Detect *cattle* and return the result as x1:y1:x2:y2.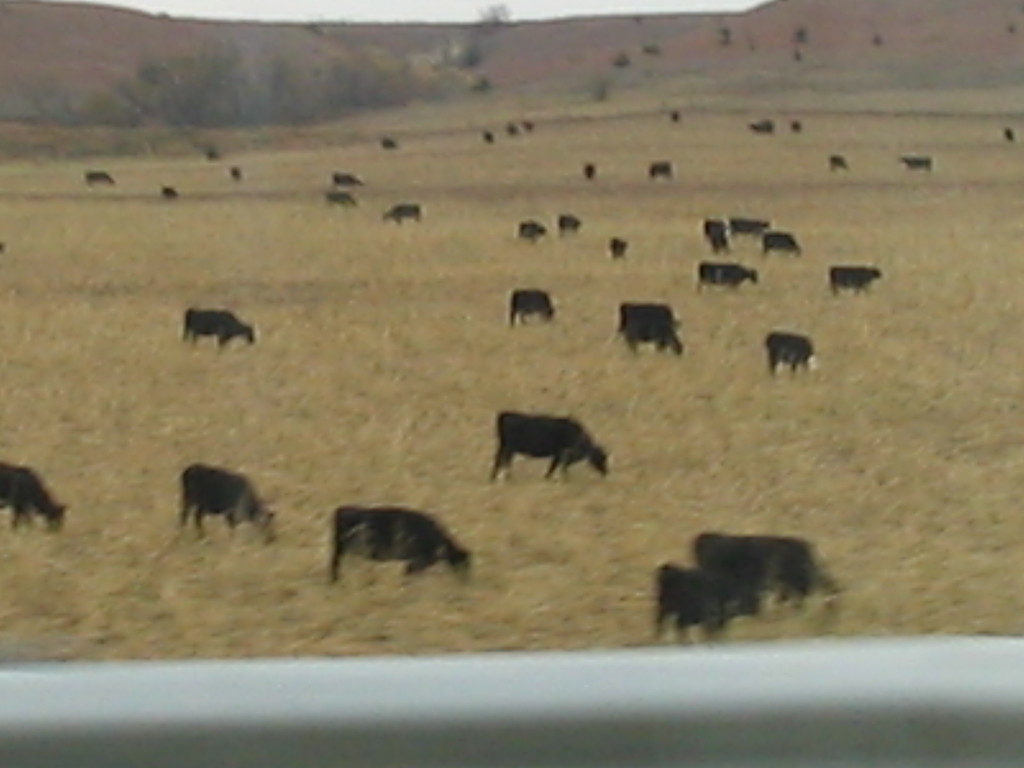
481:130:497:145.
